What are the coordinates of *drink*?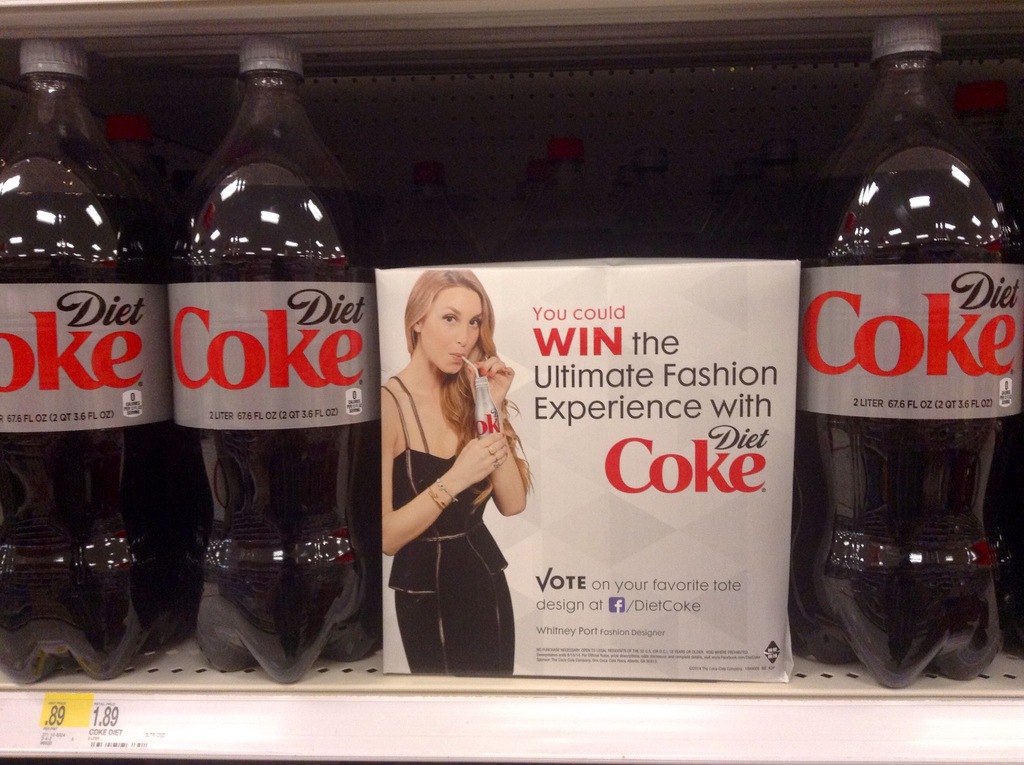
locate(803, 16, 1023, 692).
